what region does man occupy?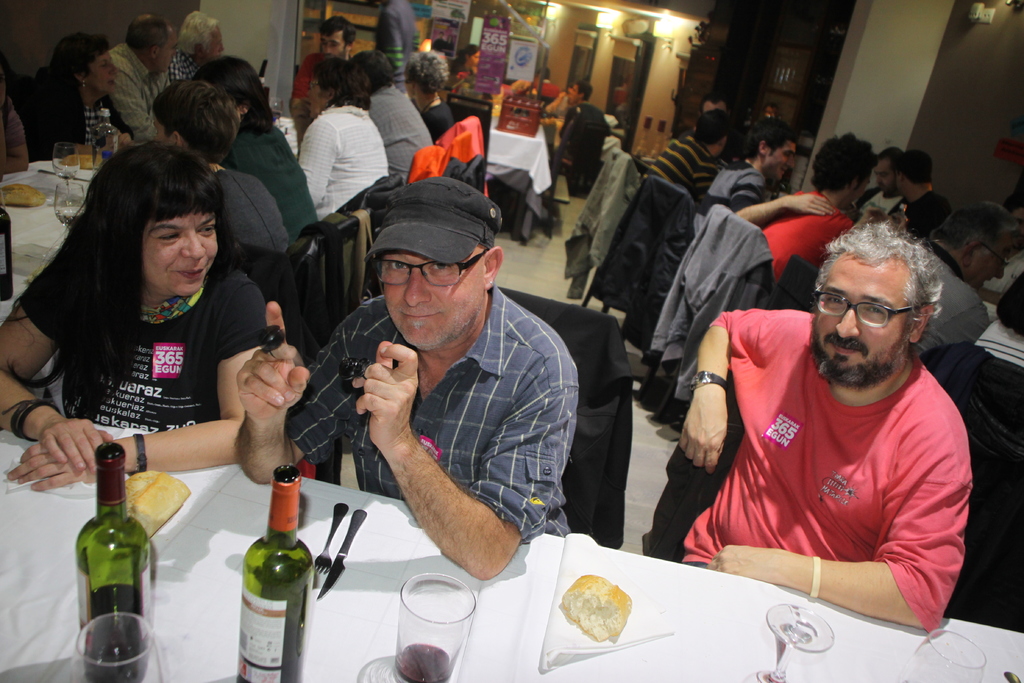
[291, 15, 354, 118].
